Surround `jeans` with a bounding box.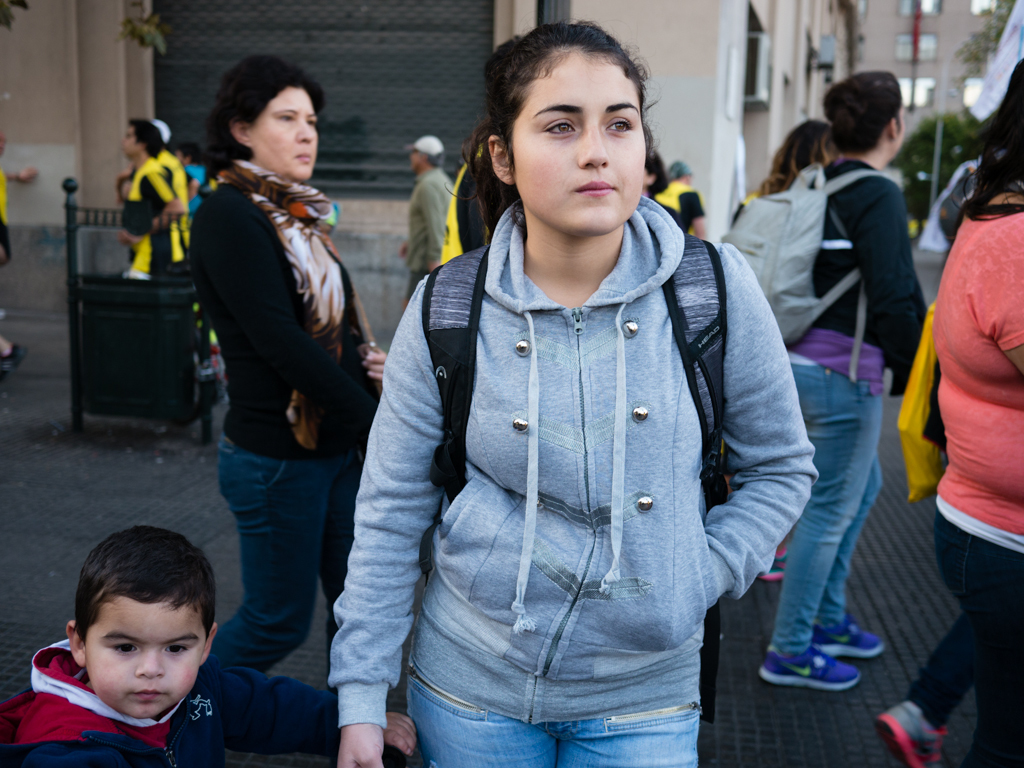
415:669:715:767.
